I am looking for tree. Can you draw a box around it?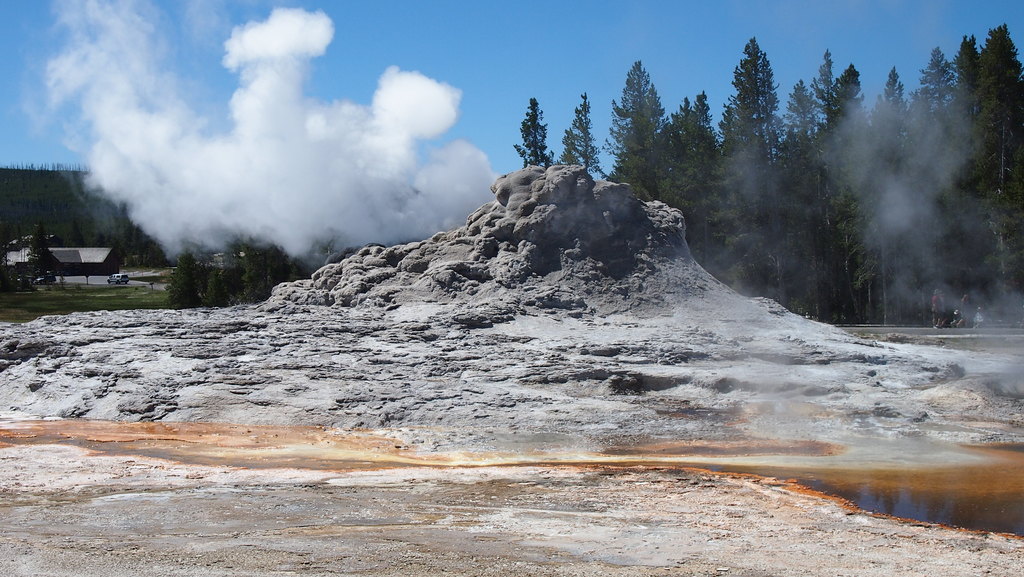
Sure, the bounding box is (left=710, top=39, right=792, bottom=333).
